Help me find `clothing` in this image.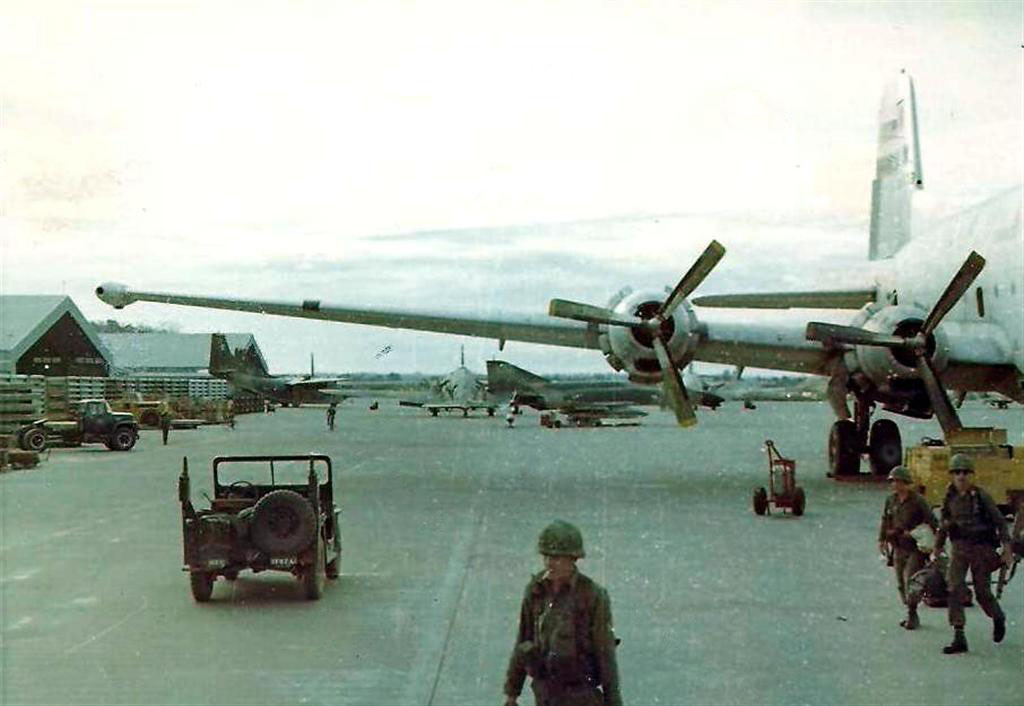
Found it: 504:542:636:704.
